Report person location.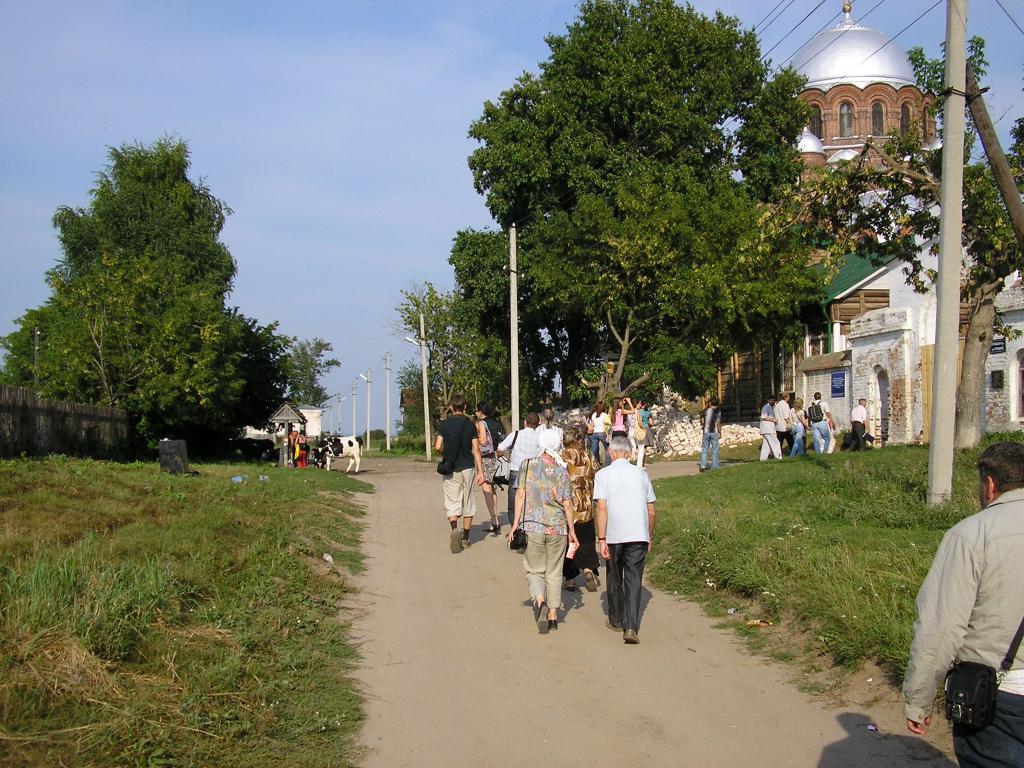
Report: <region>806, 392, 842, 457</region>.
